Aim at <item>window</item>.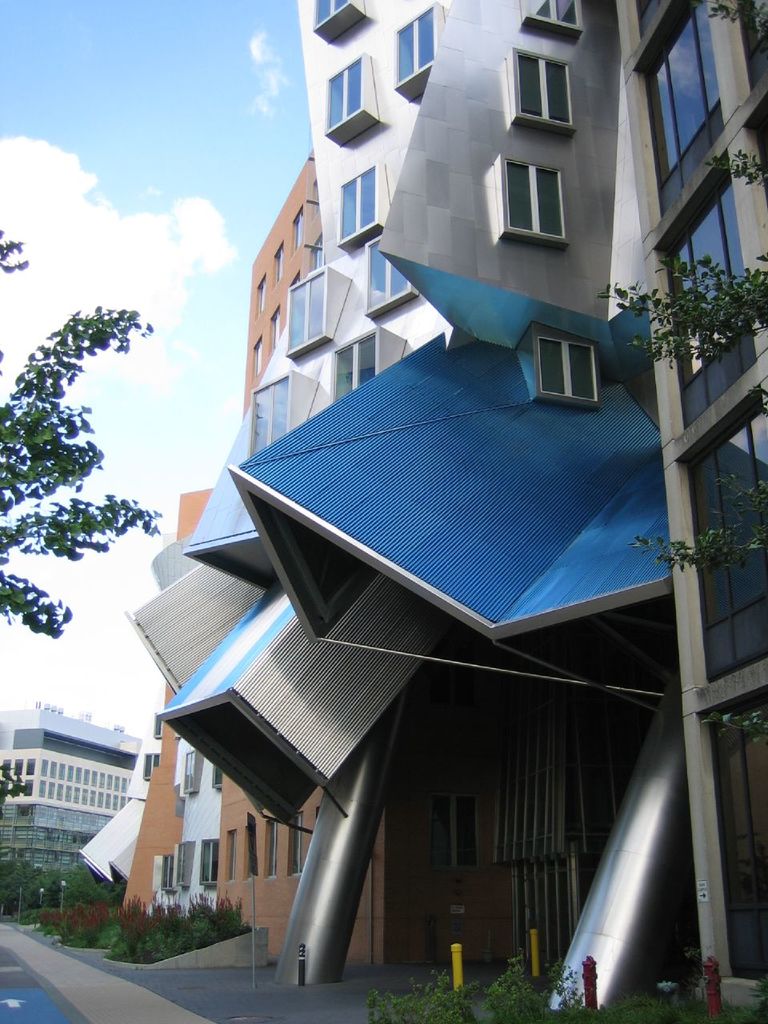
Aimed at bbox(334, 162, 386, 246).
